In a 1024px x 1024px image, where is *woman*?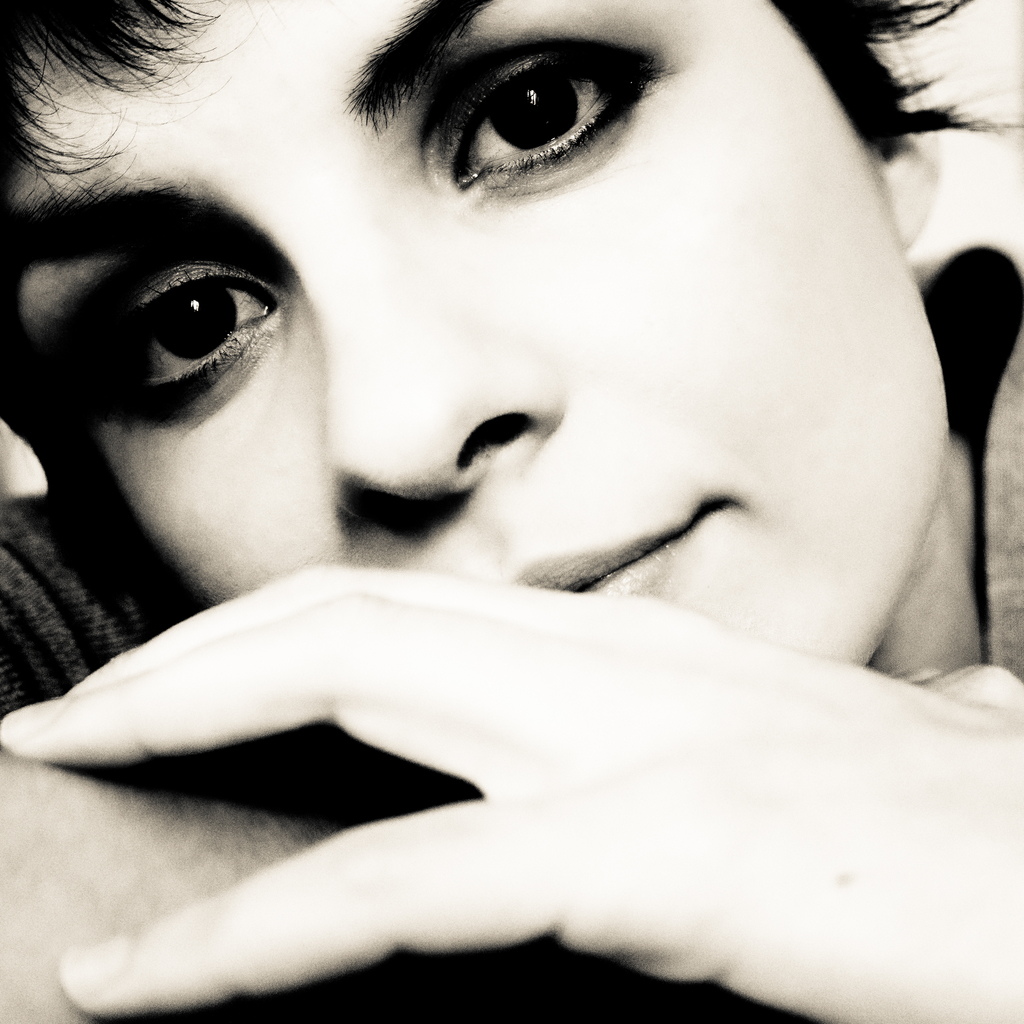
(left=0, top=0, right=1023, bottom=1004).
